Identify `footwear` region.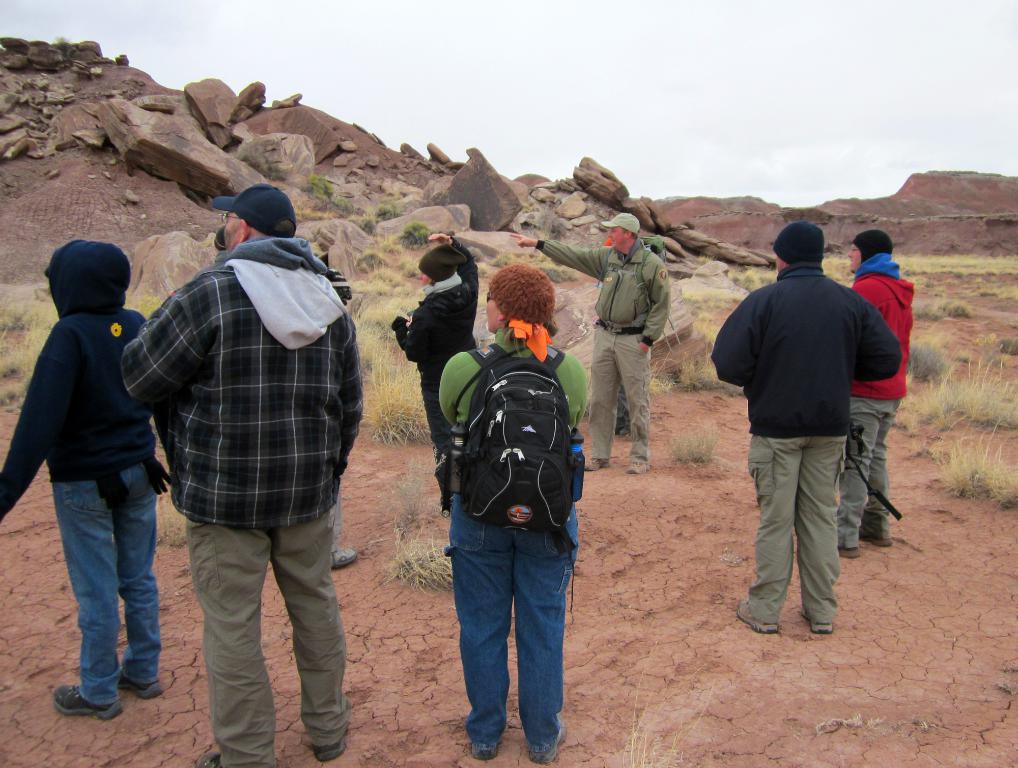
Region: rect(48, 680, 128, 718).
